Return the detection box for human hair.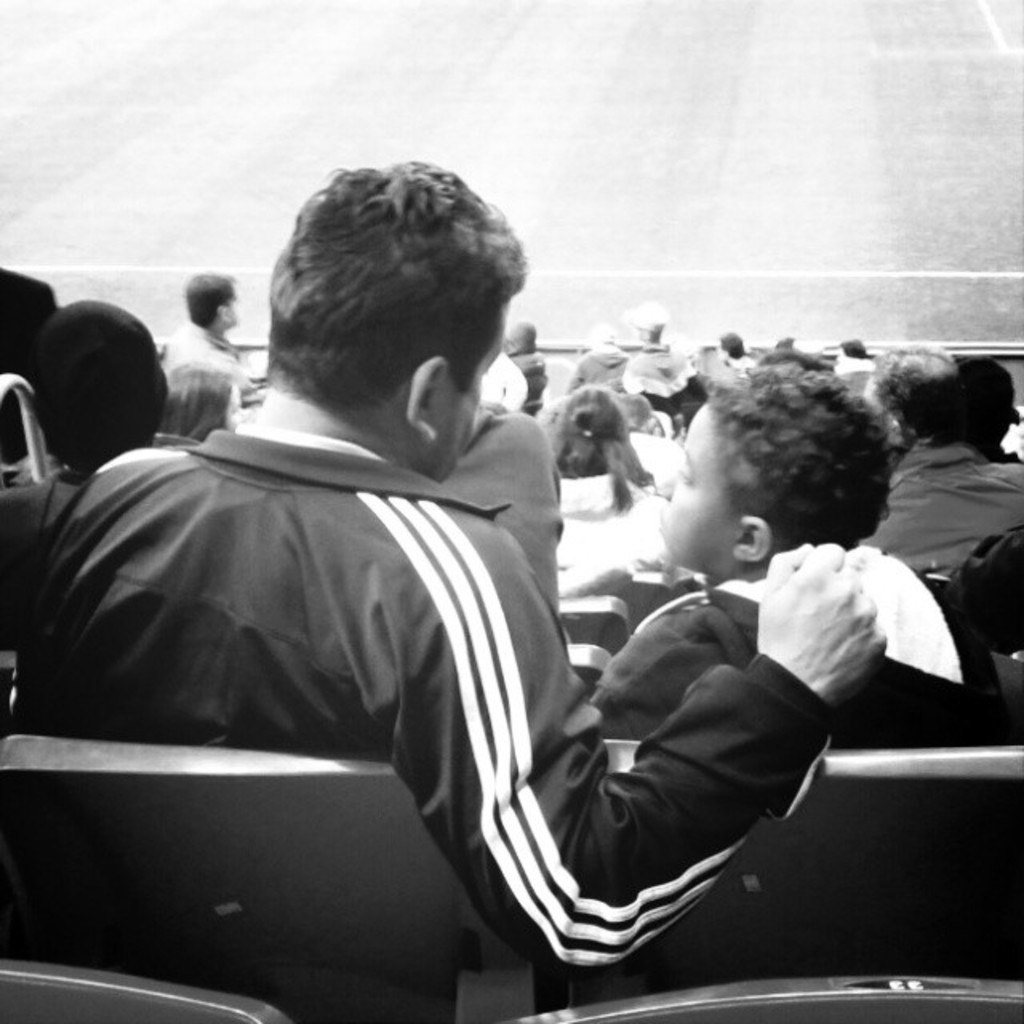
<box>622,392,658,435</box>.
